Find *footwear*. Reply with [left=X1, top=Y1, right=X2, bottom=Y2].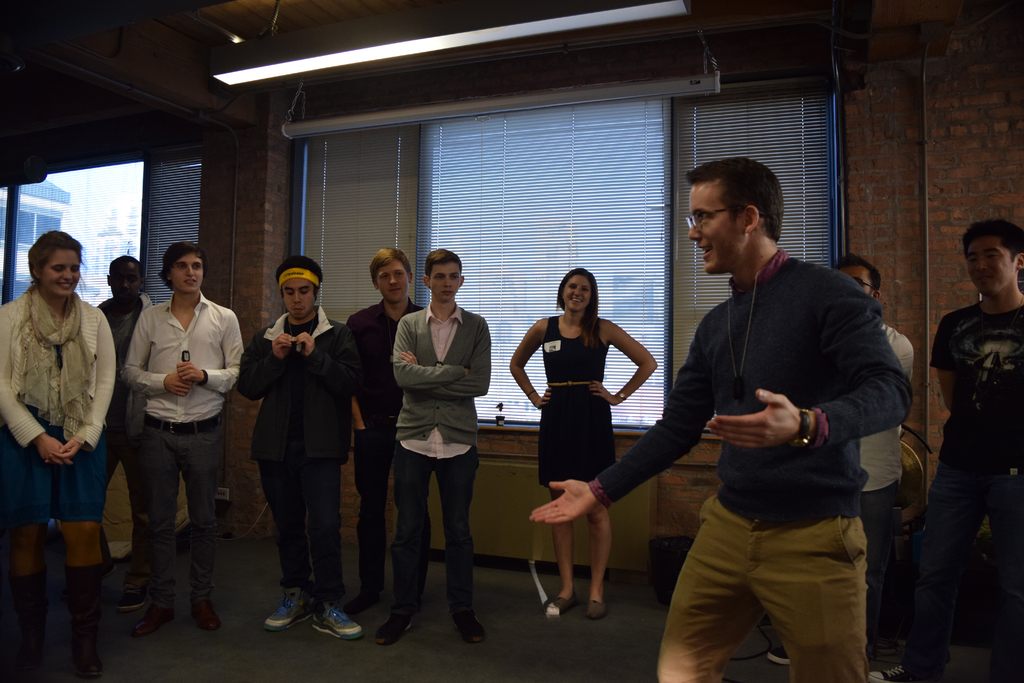
[left=192, top=589, right=223, bottom=630].
